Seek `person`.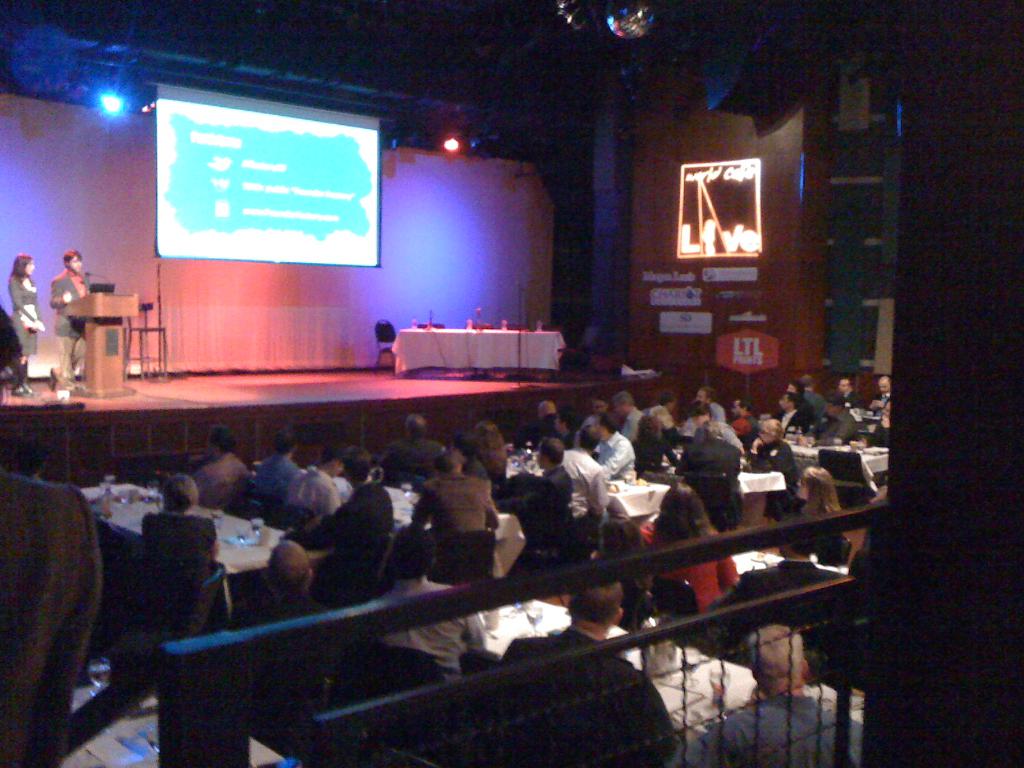
rect(244, 429, 297, 524).
